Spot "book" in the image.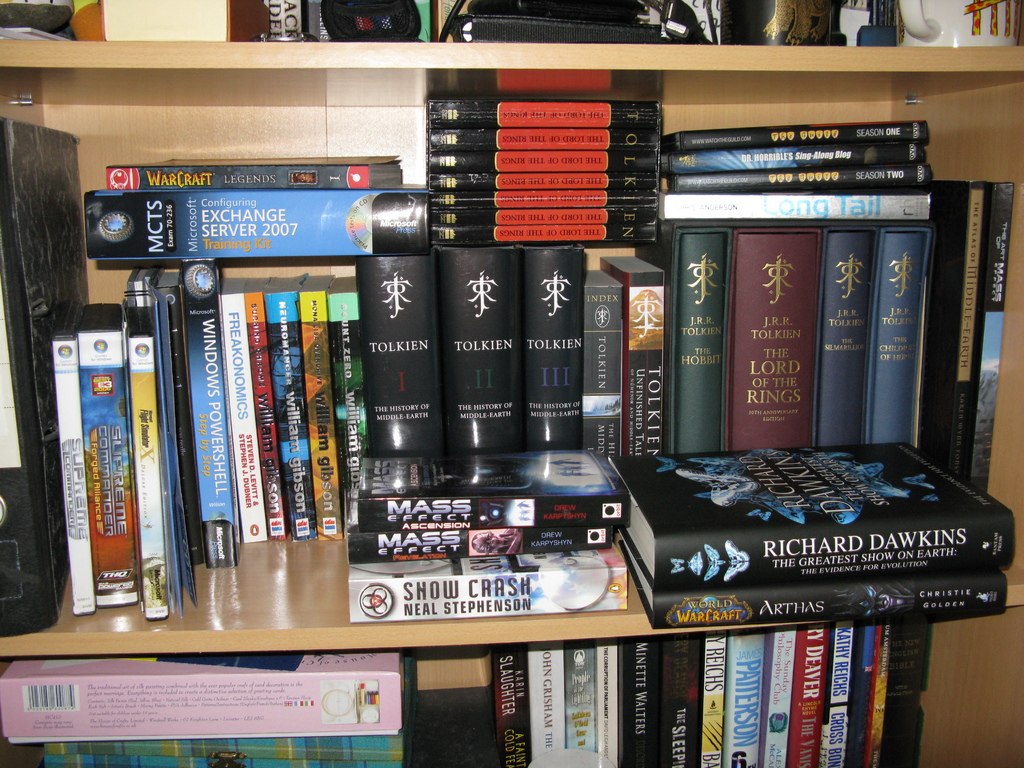
"book" found at 600 252 670 456.
